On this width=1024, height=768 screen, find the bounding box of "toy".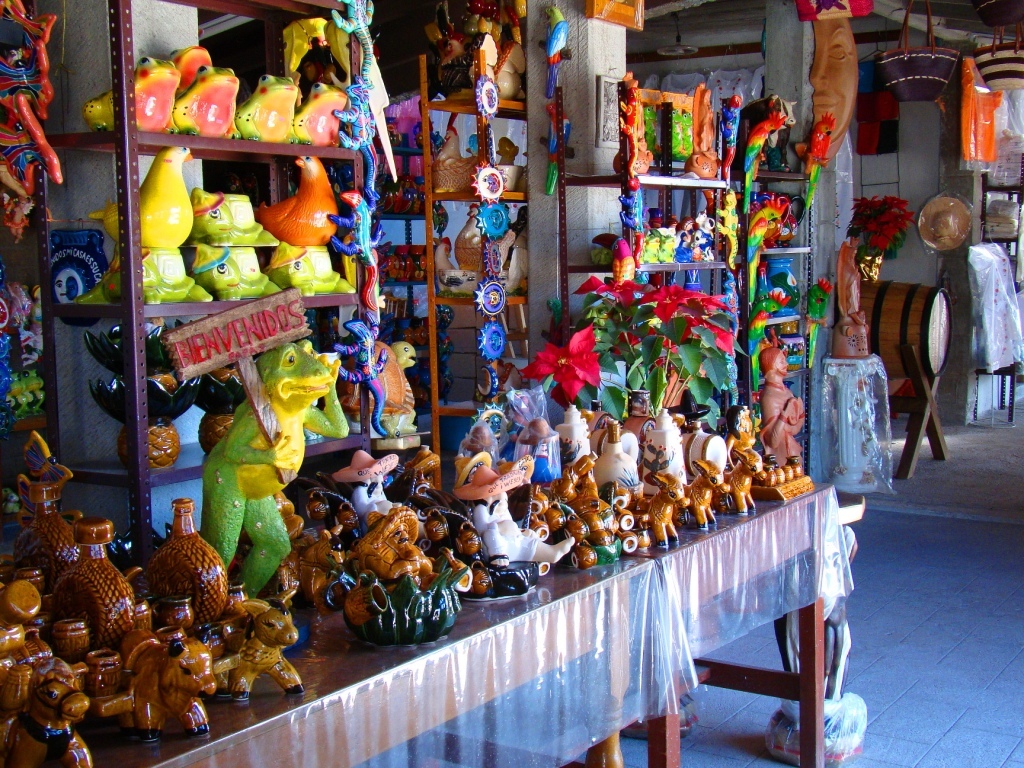
Bounding box: bbox(44, 597, 92, 672).
